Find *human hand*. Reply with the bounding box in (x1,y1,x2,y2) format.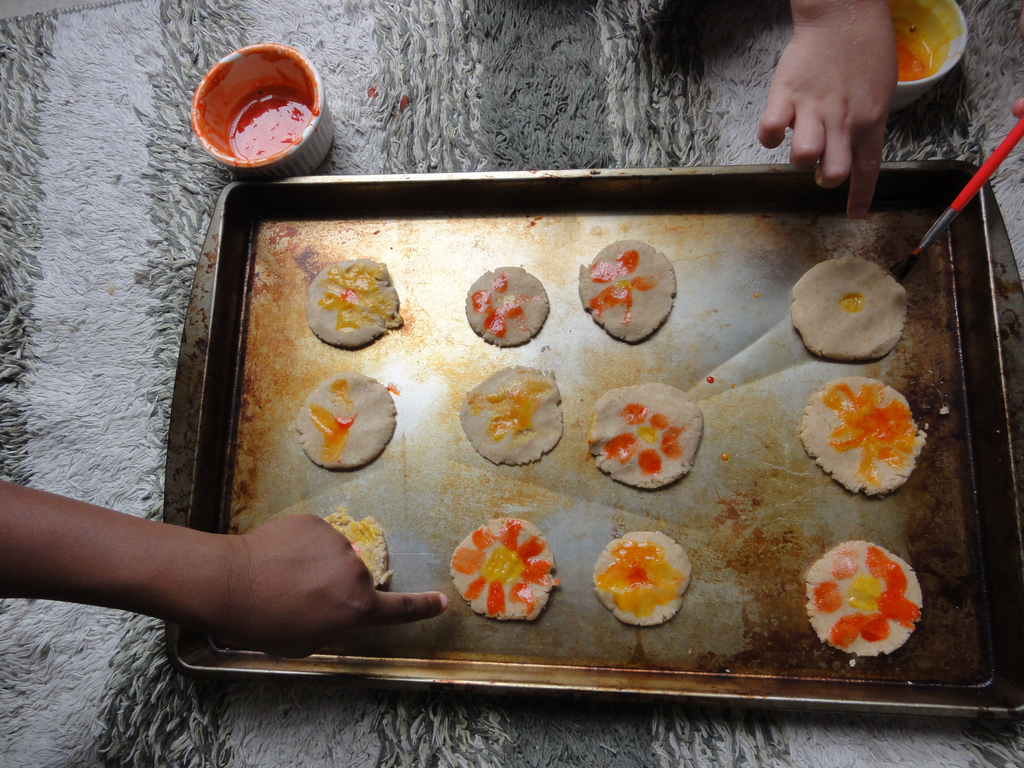
(770,16,925,208).
